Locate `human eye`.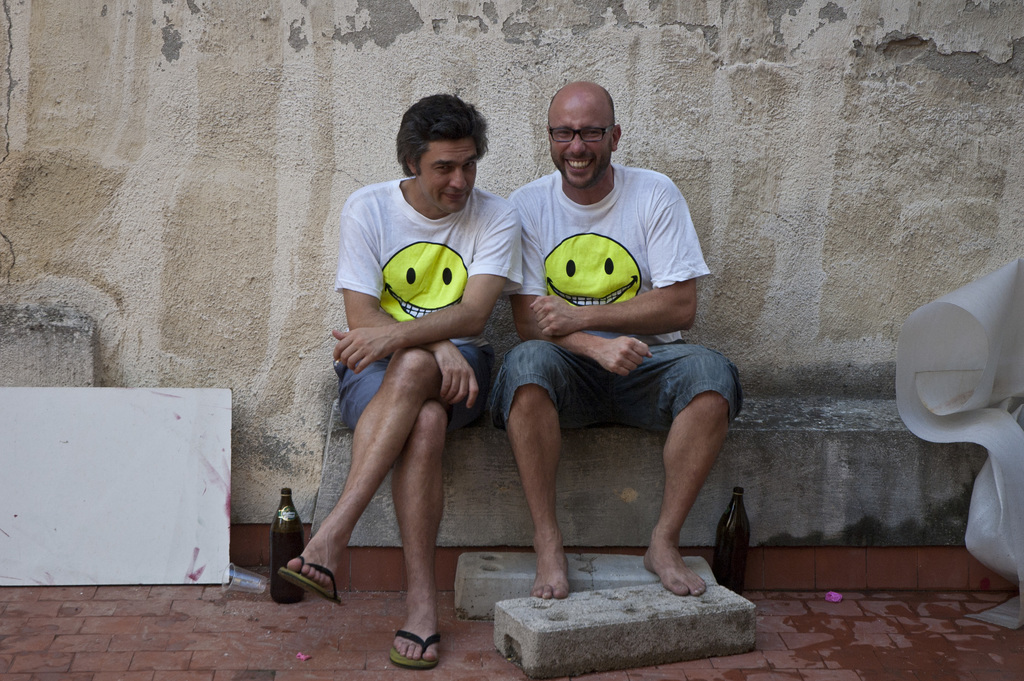
Bounding box: (431,161,452,176).
